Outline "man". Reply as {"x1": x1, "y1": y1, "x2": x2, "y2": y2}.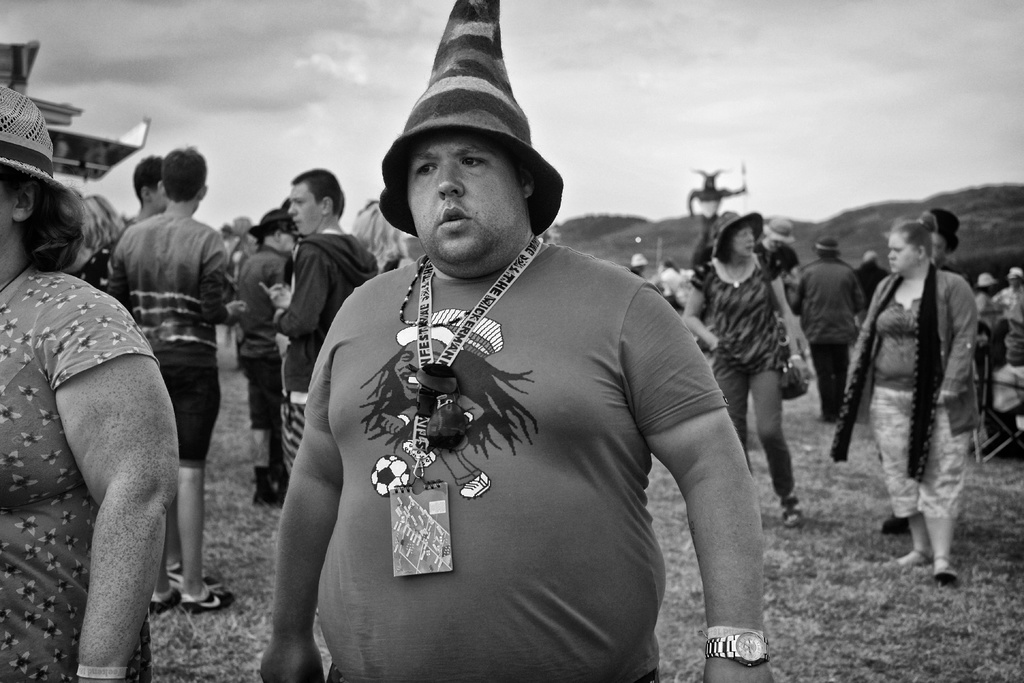
{"x1": 360, "y1": 309, "x2": 539, "y2": 500}.
